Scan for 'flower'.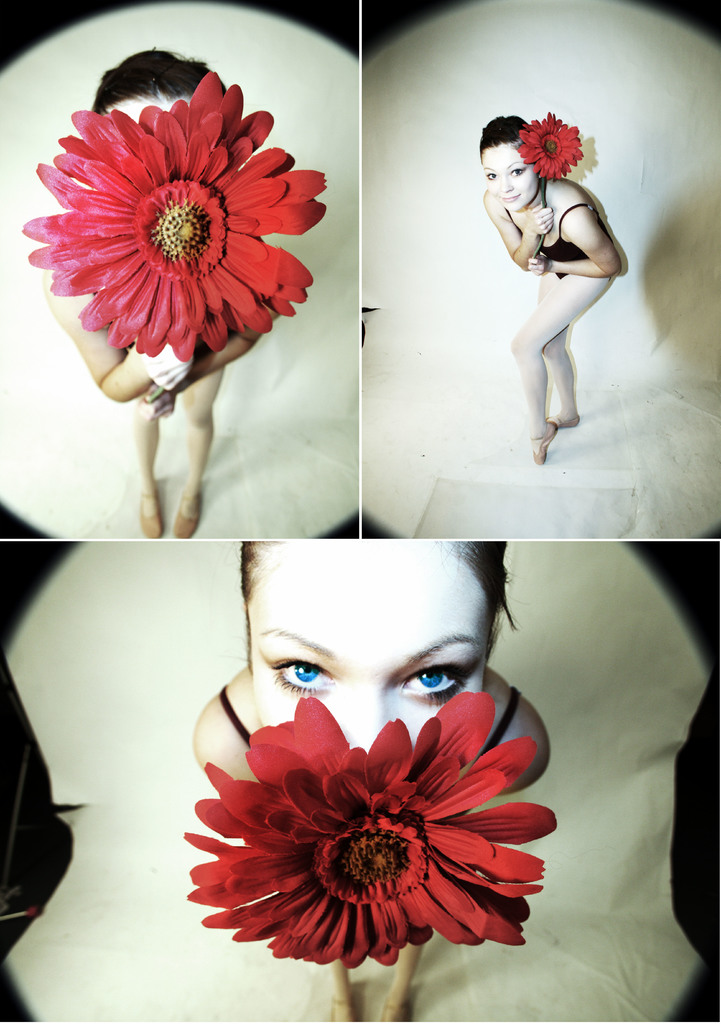
Scan result: {"left": 15, "top": 61, "right": 328, "bottom": 364}.
